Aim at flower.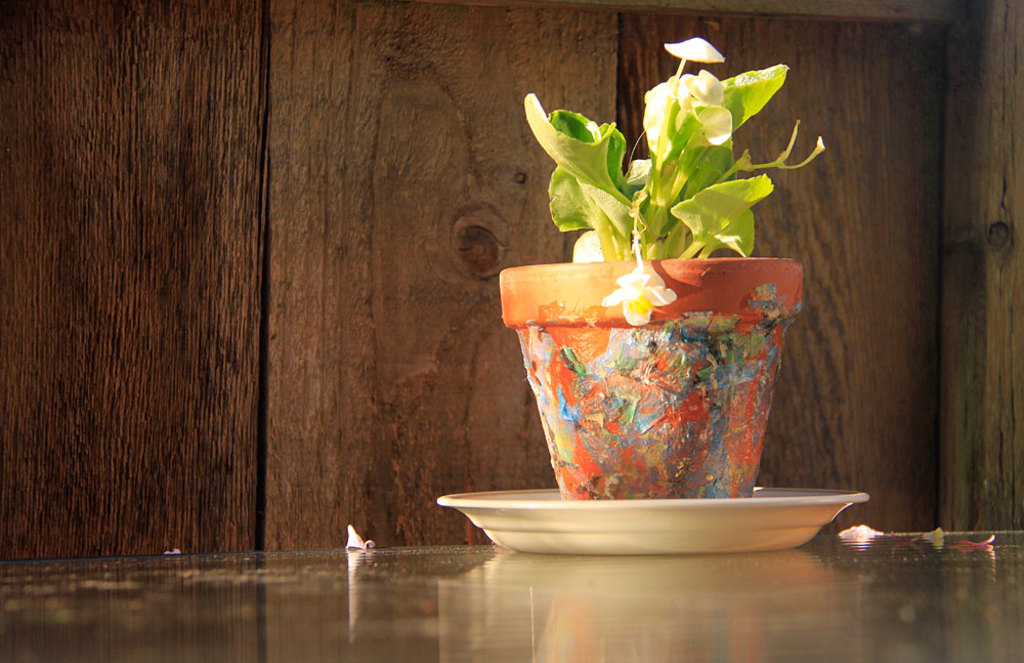
Aimed at bbox=[603, 260, 671, 327].
